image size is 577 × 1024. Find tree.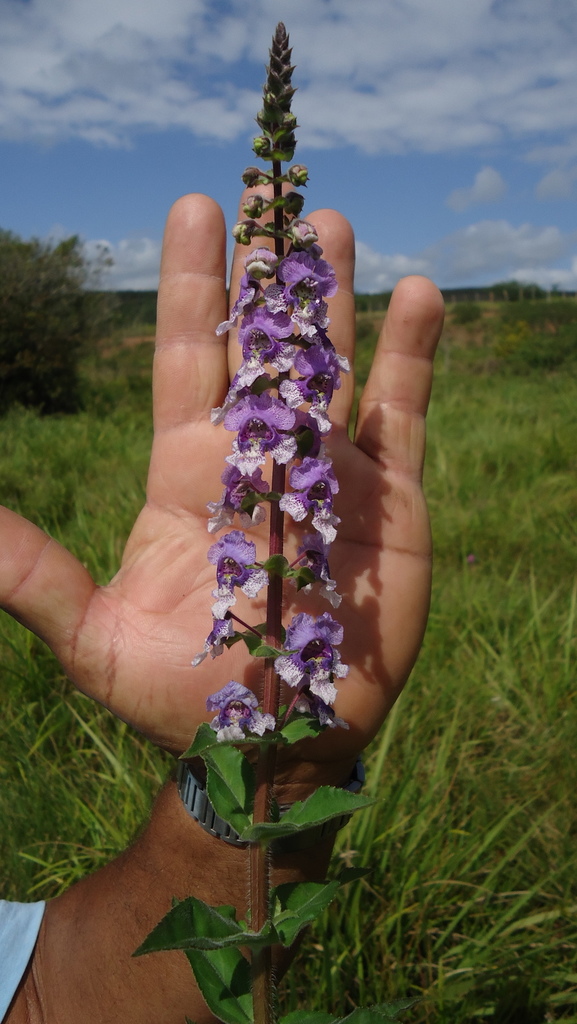
[left=4, top=195, right=110, bottom=417].
